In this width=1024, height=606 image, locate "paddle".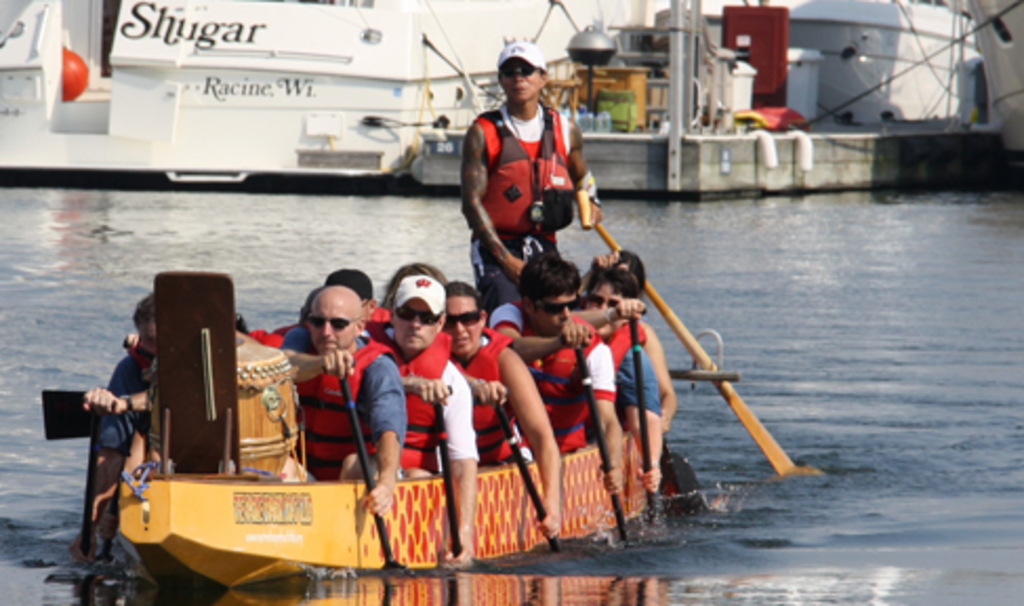
Bounding box: locate(576, 187, 803, 482).
